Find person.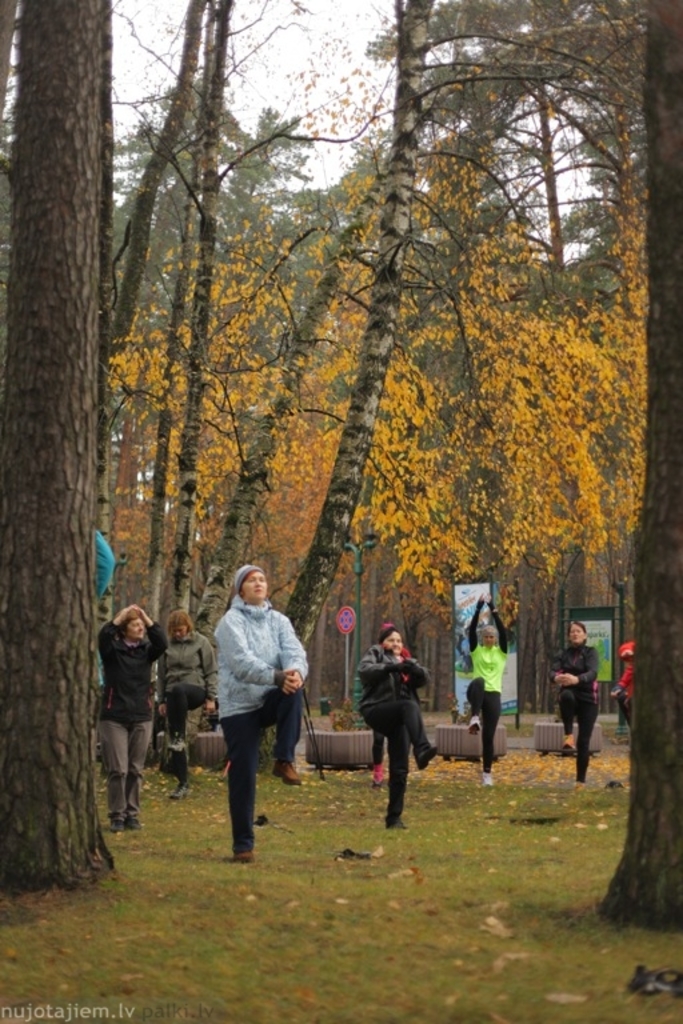
{"left": 156, "top": 608, "right": 216, "bottom": 799}.
